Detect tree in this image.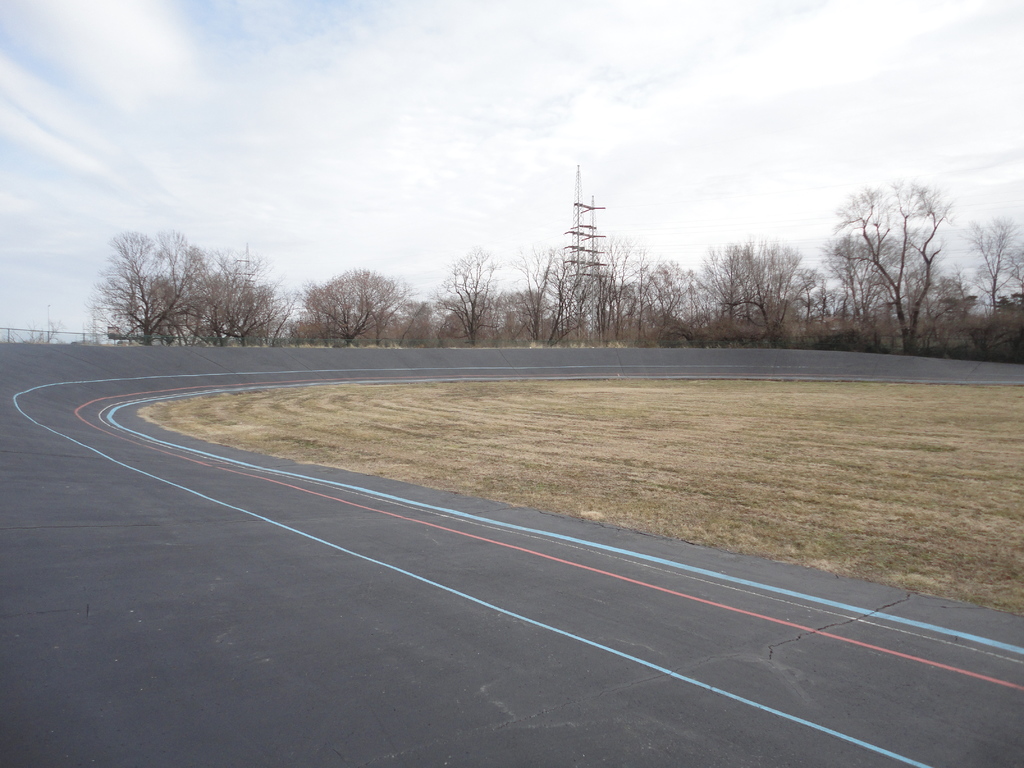
Detection: <region>429, 247, 499, 355</region>.
